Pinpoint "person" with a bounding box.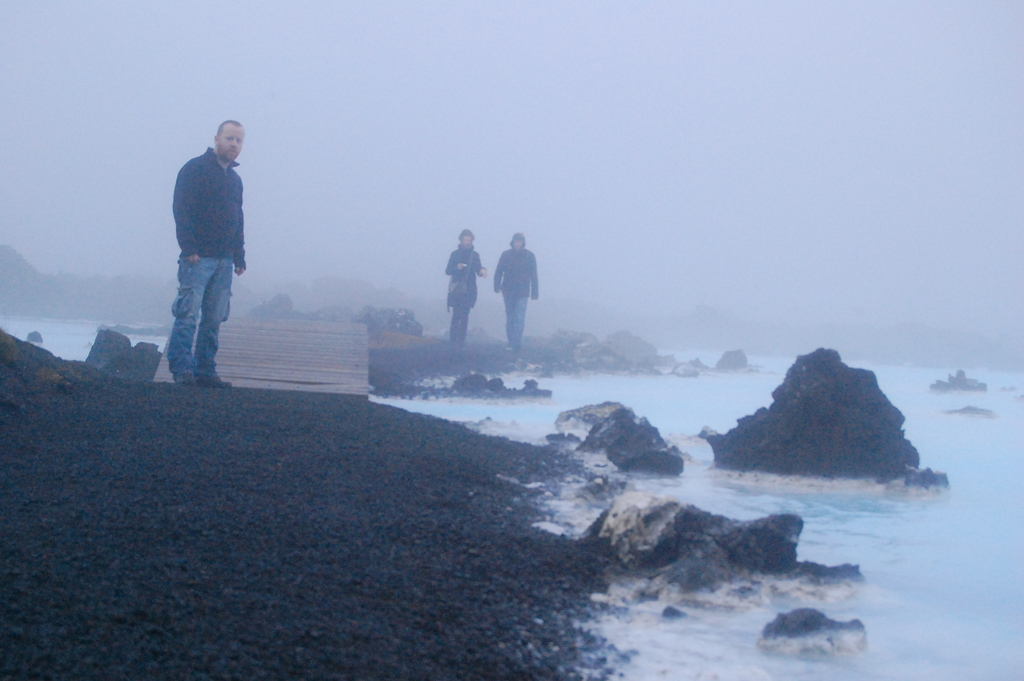
bbox=[499, 218, 547, 354].
